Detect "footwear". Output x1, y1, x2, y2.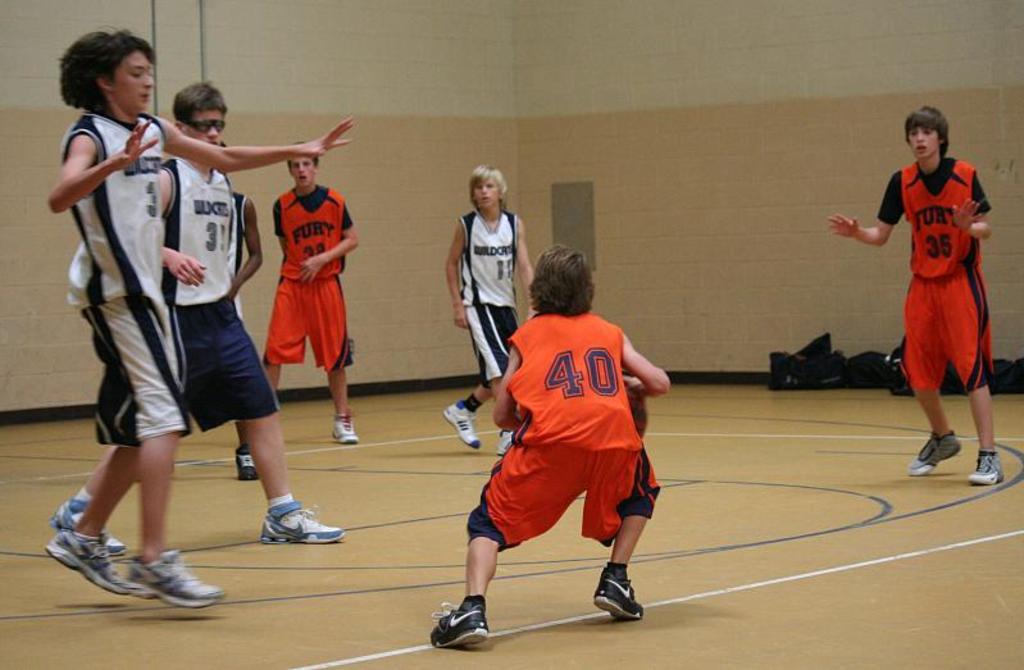
436, 396, 478, 448.
